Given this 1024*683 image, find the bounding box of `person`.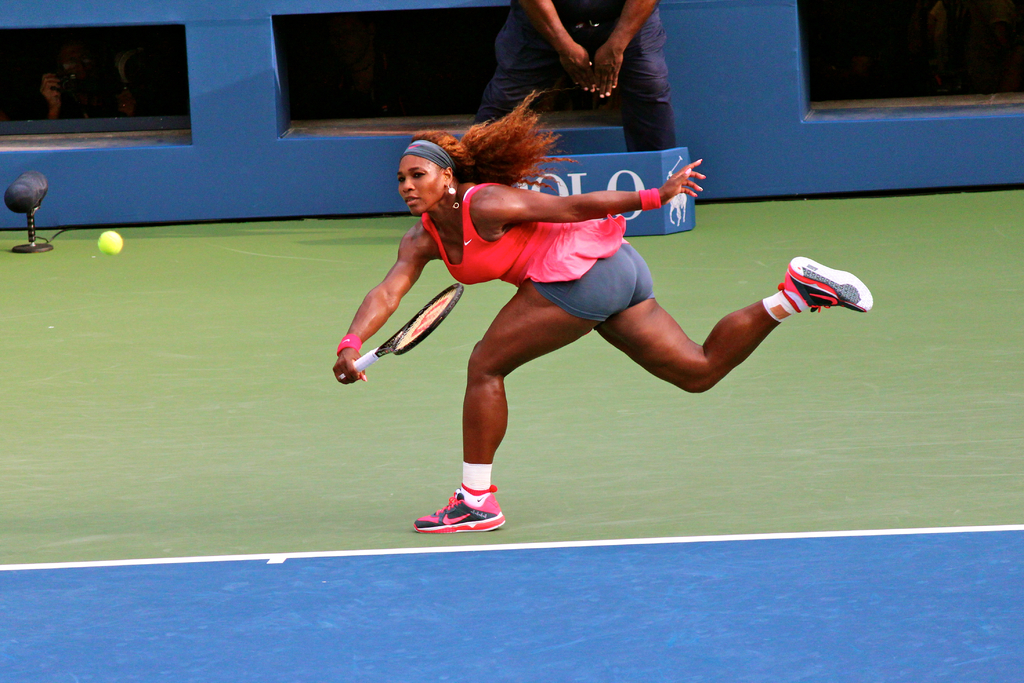
(left=39, top=70, right=77, bottom=118).
